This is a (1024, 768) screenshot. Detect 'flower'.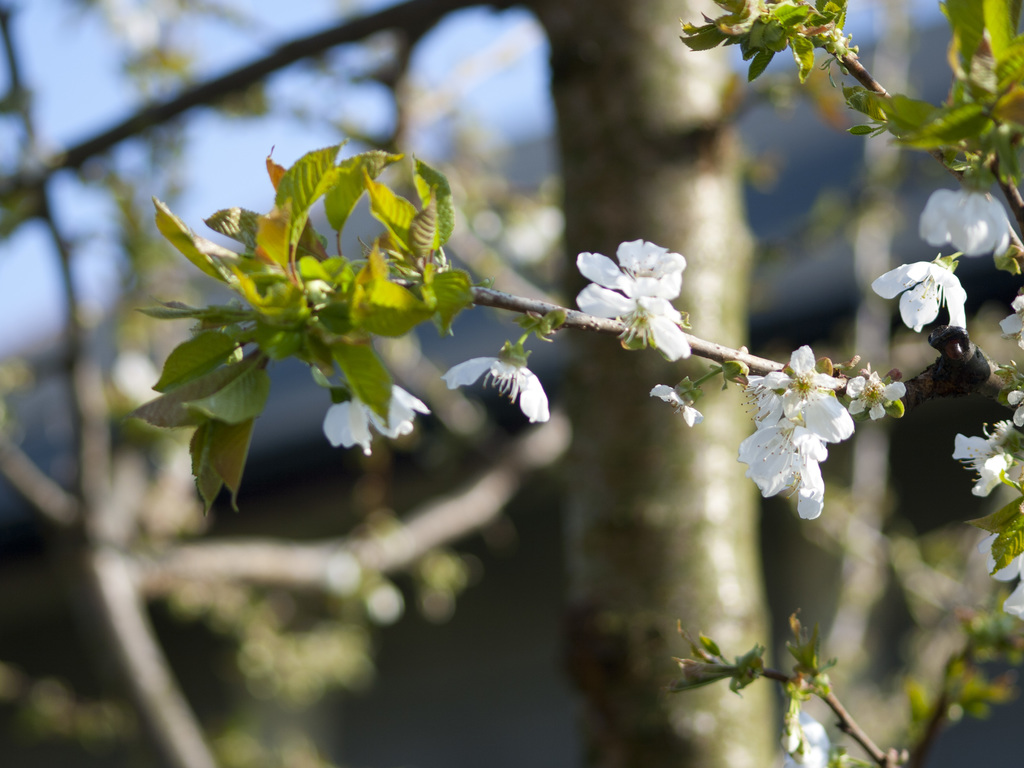
region(107, 352, 161, 419).
